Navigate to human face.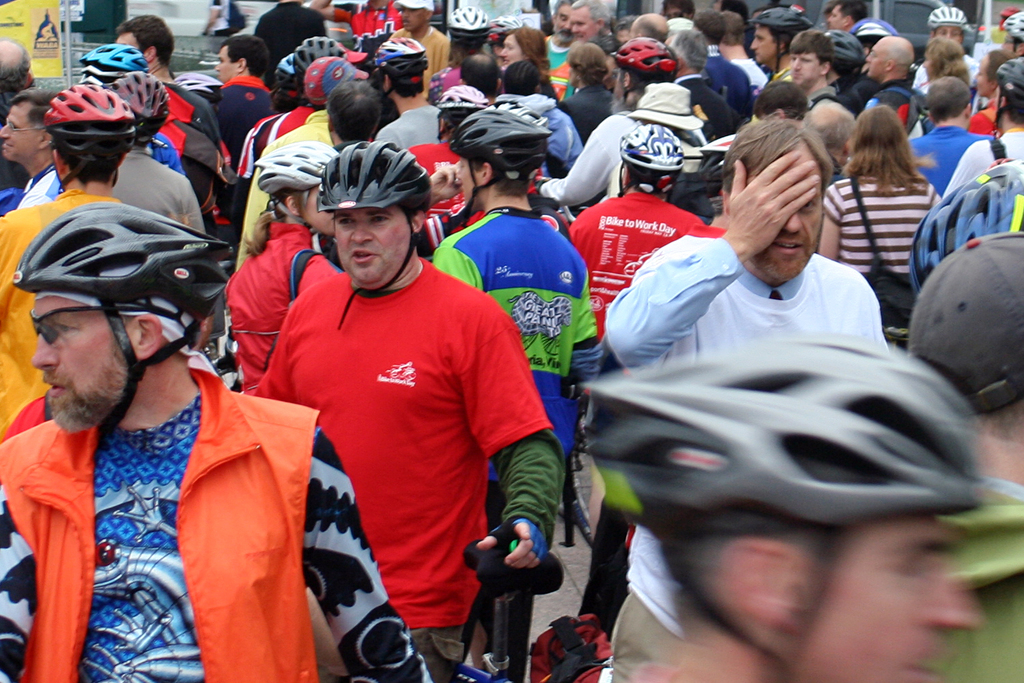
Navigation target: bbox(556, 4, 571, 40).
